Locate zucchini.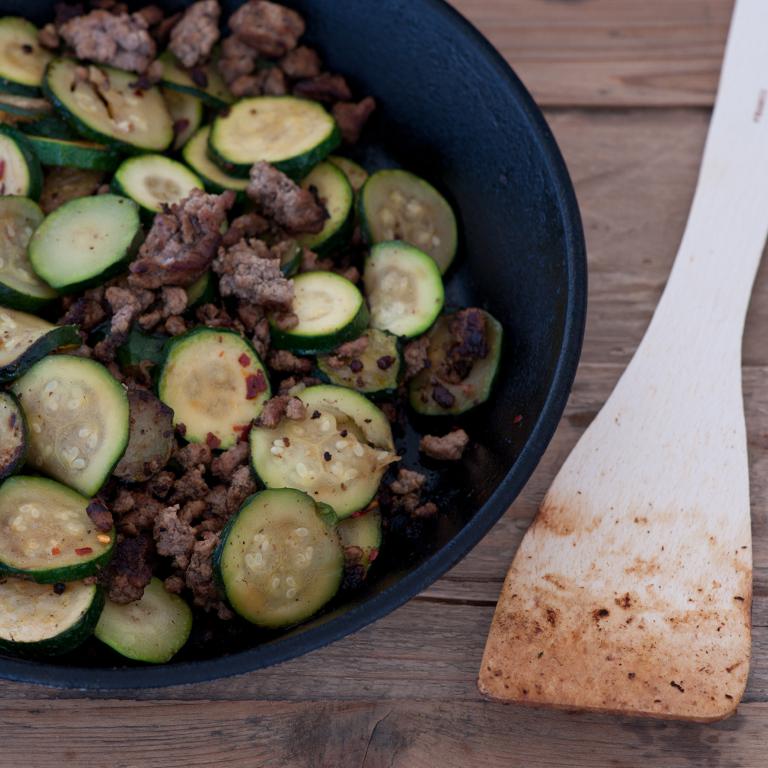
Bounding box: {"x1": 245, "y1": 389, "x2": 406, "y2": 516}.
